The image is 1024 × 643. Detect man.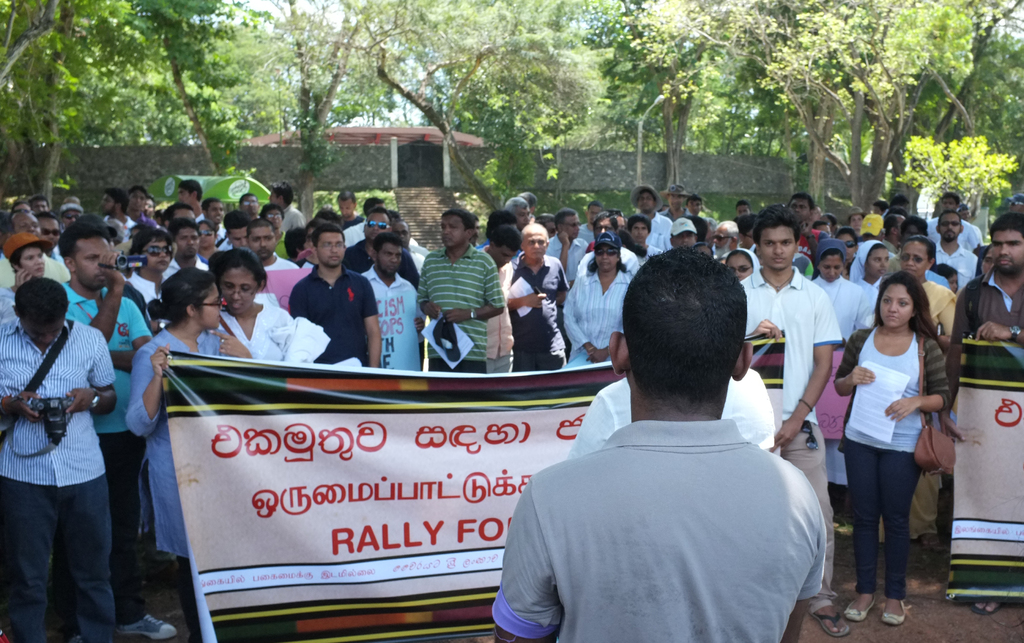
Detection: (501, 196, 527, 236).
